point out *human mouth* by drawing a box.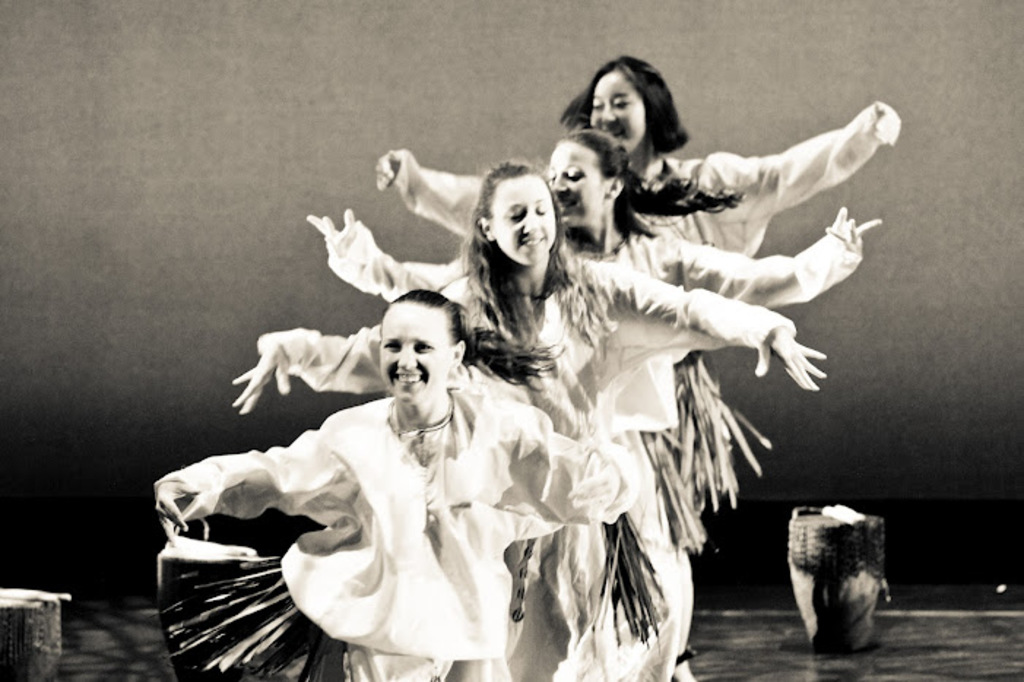
(x1=394, y1=368, x2=425, y2=391).
